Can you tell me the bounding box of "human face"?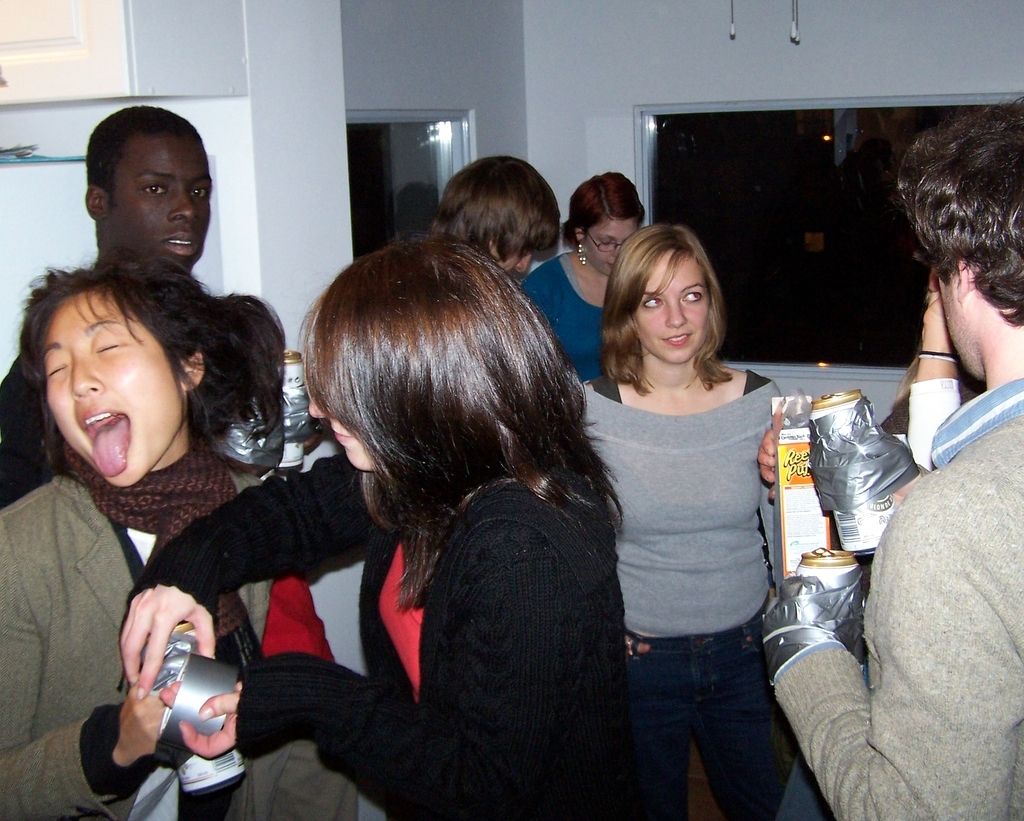
109:135:217:268.
